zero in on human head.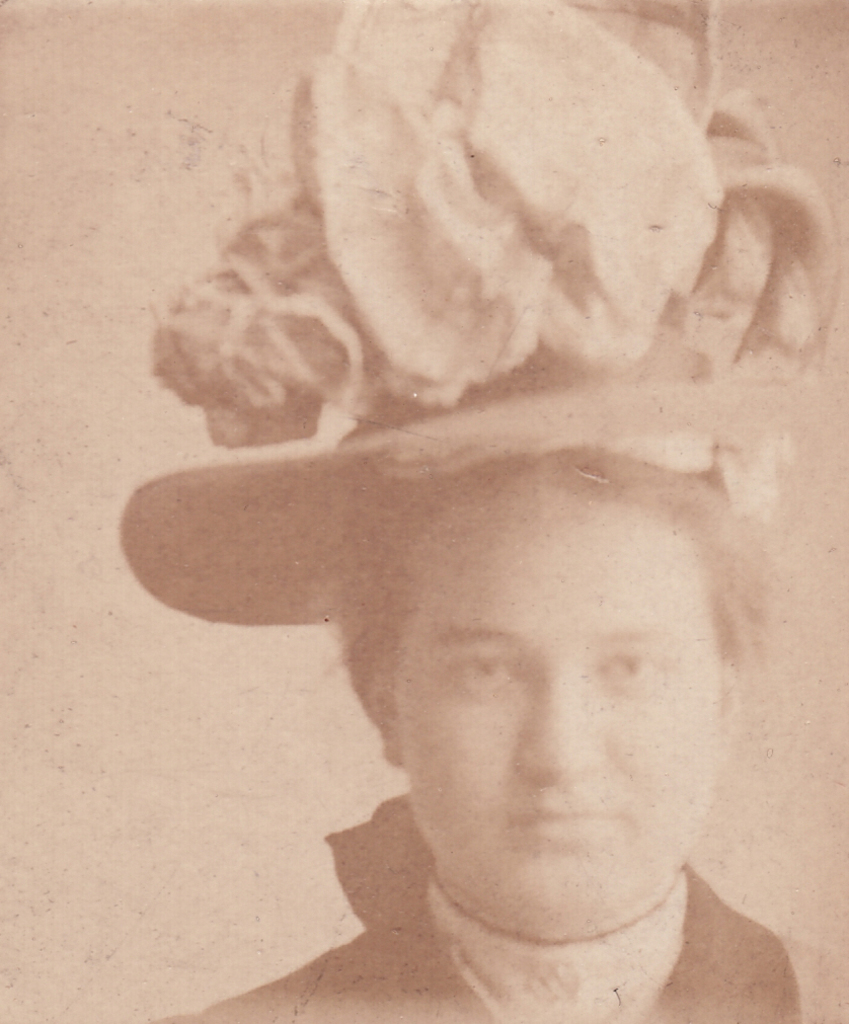
Zeroed in: select_region(256, 426, 743, 913).
